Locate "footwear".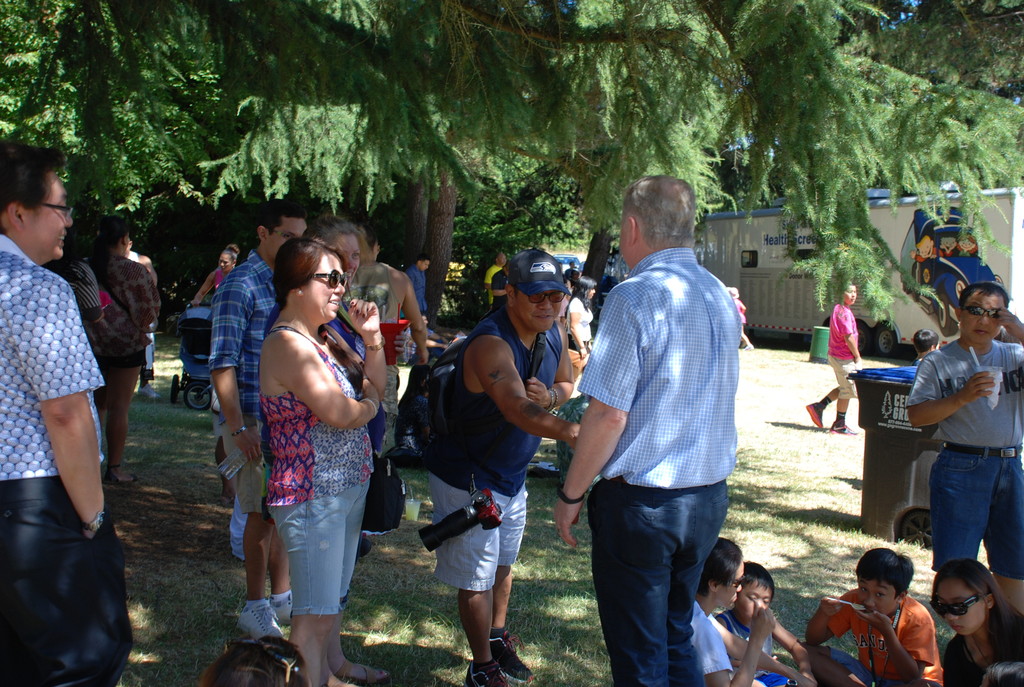
Bounding box: locate(234, 597, 283, 637).
